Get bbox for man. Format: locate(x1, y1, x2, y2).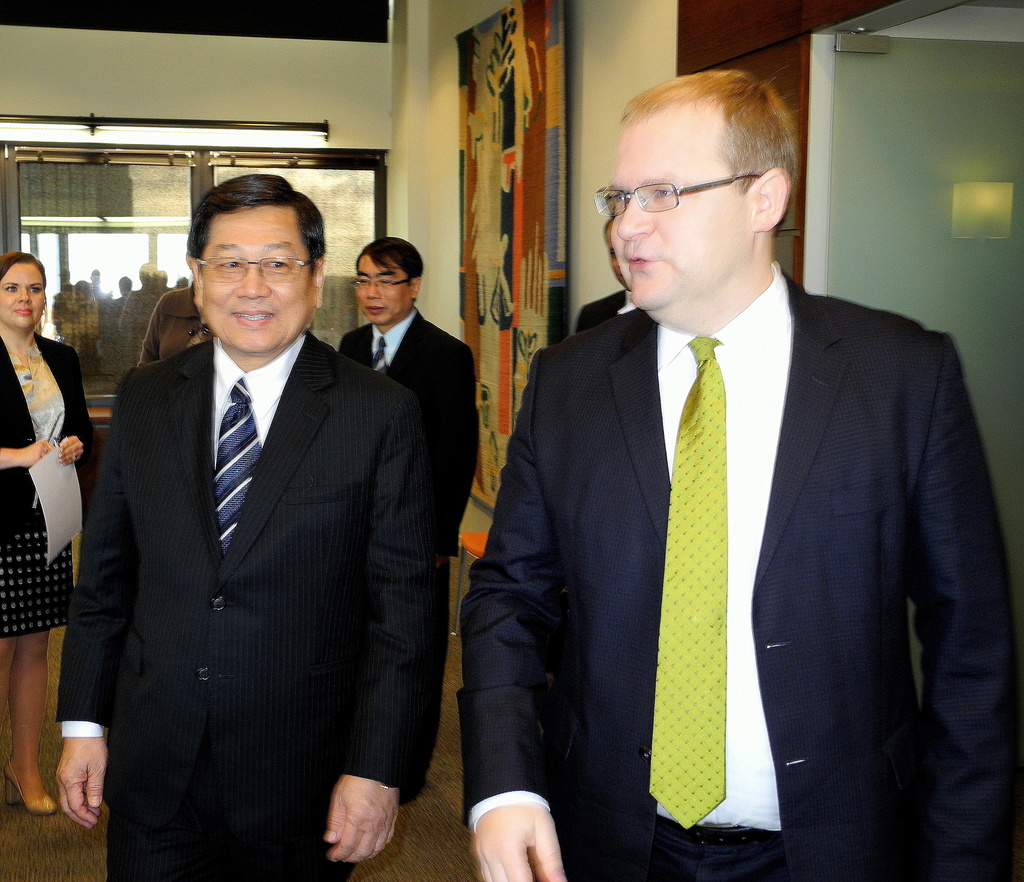
locate(186, 312, 216, 349).
